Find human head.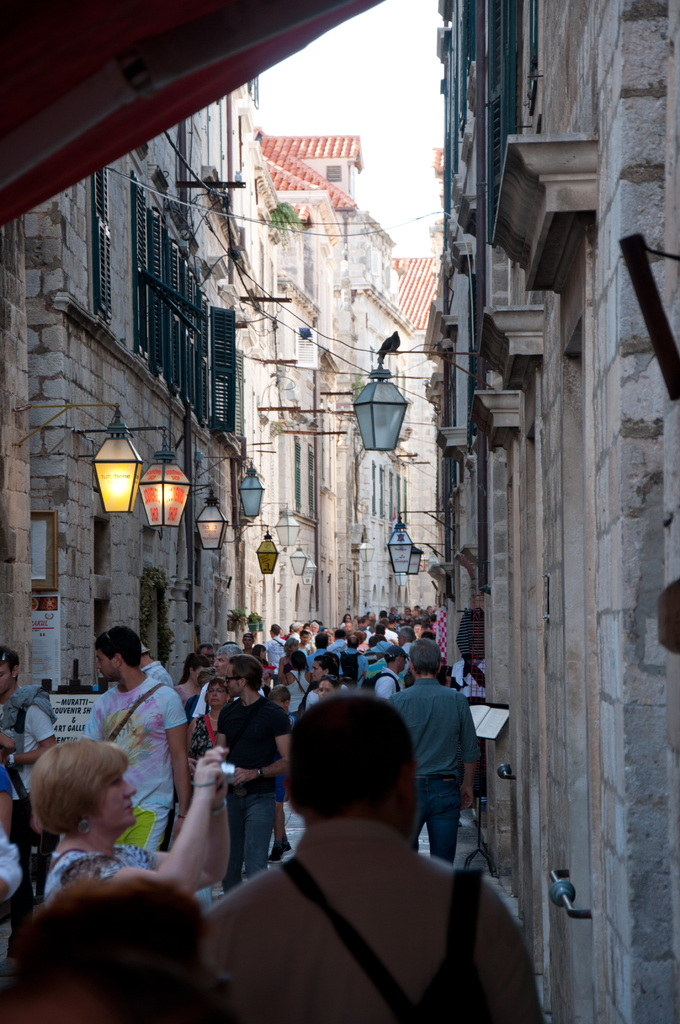
BBox(227, 653, 266, 700).
